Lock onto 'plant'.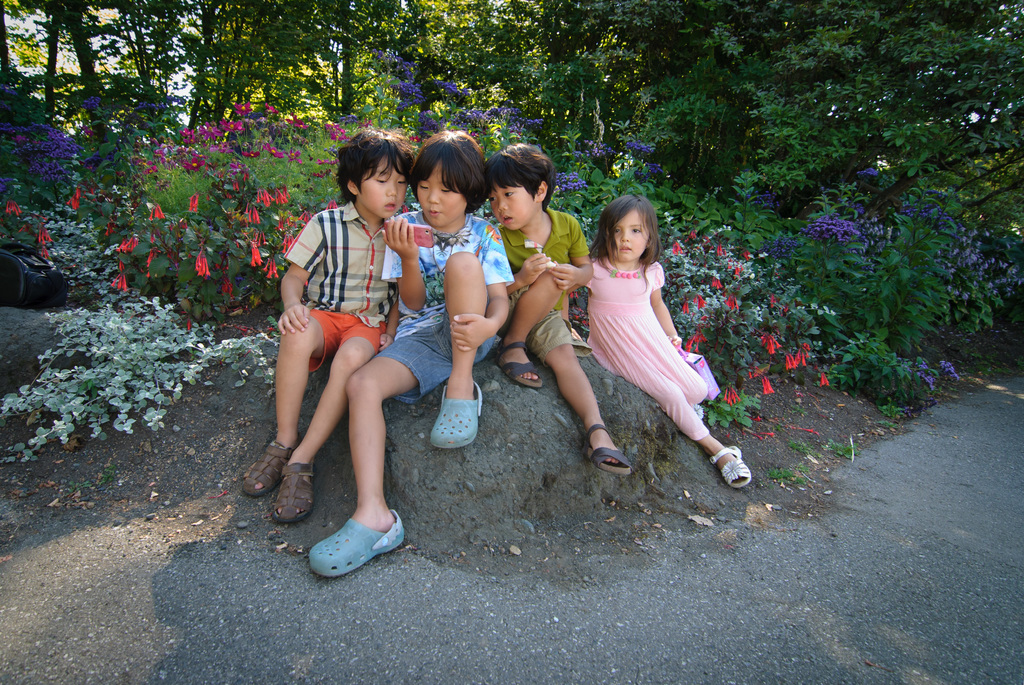
Locked: {"left": 0, "top": 295, "right": 276, "bottom": 463}.
